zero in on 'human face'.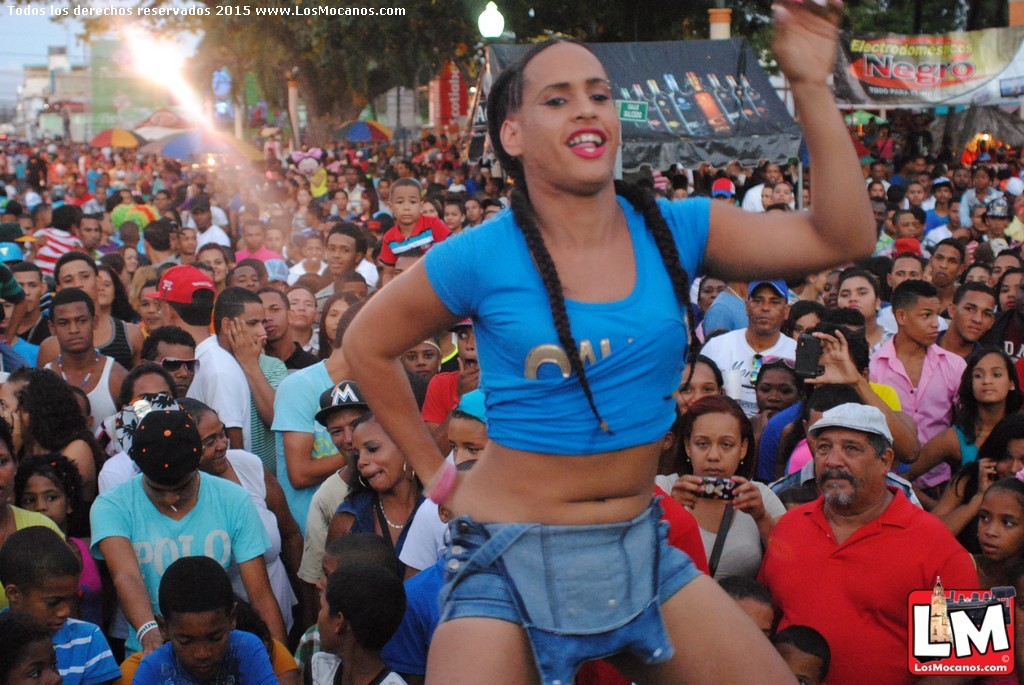
Zeroed in: bbox=[233, 266, 259, 294].
